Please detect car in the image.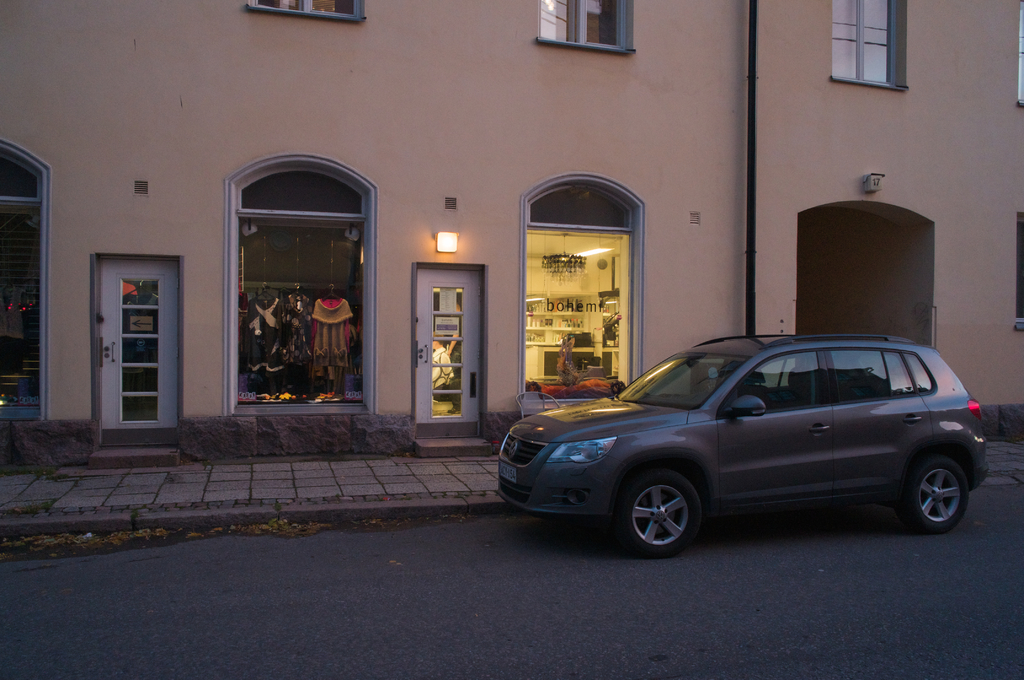
[left=497, top=326, right=996, bottom=554].
